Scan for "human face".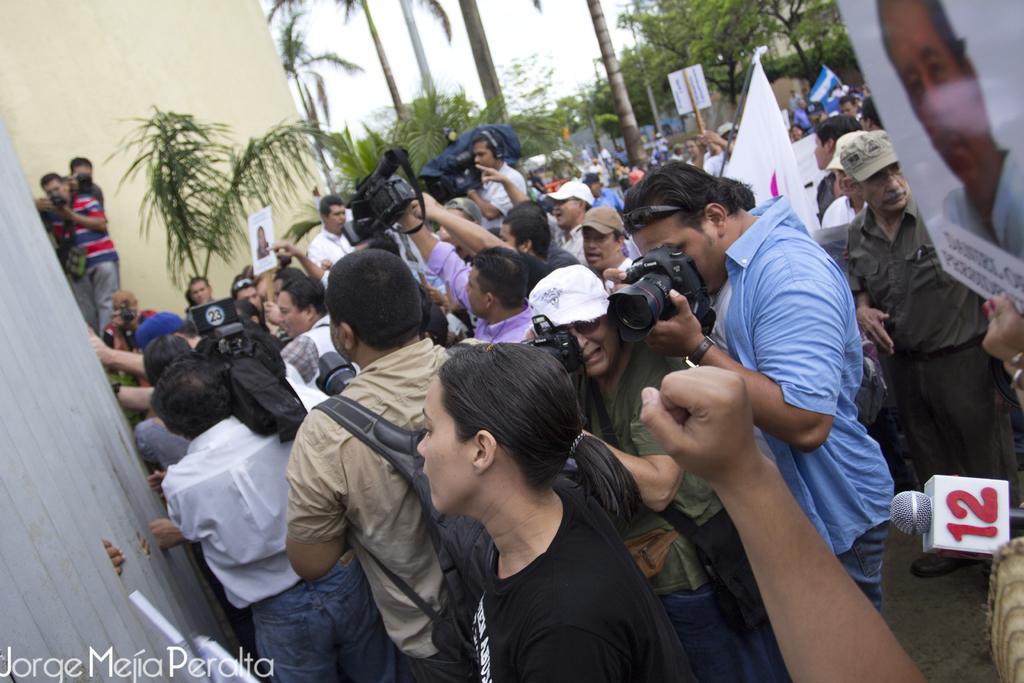
Scan result: [43,172,70,204].
